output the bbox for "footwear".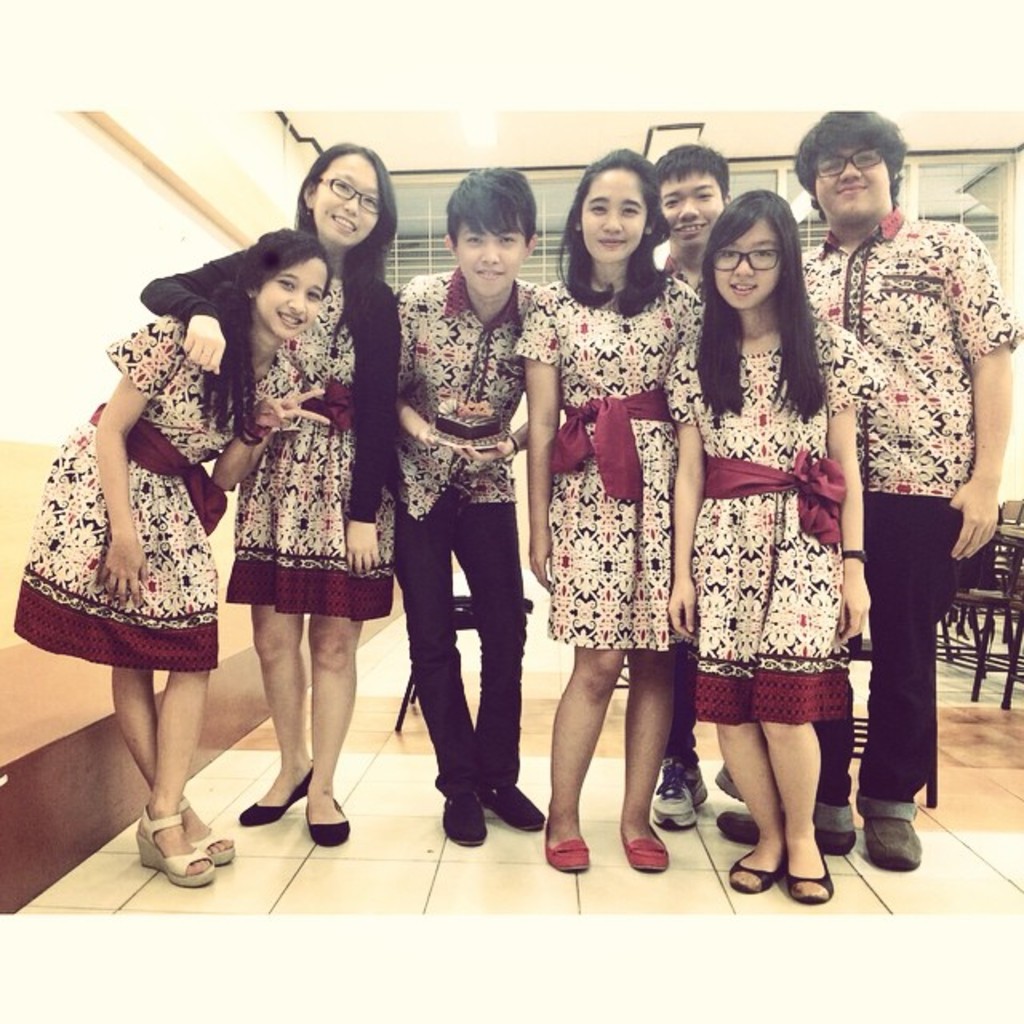
locate(299, 789, 358, 850).
